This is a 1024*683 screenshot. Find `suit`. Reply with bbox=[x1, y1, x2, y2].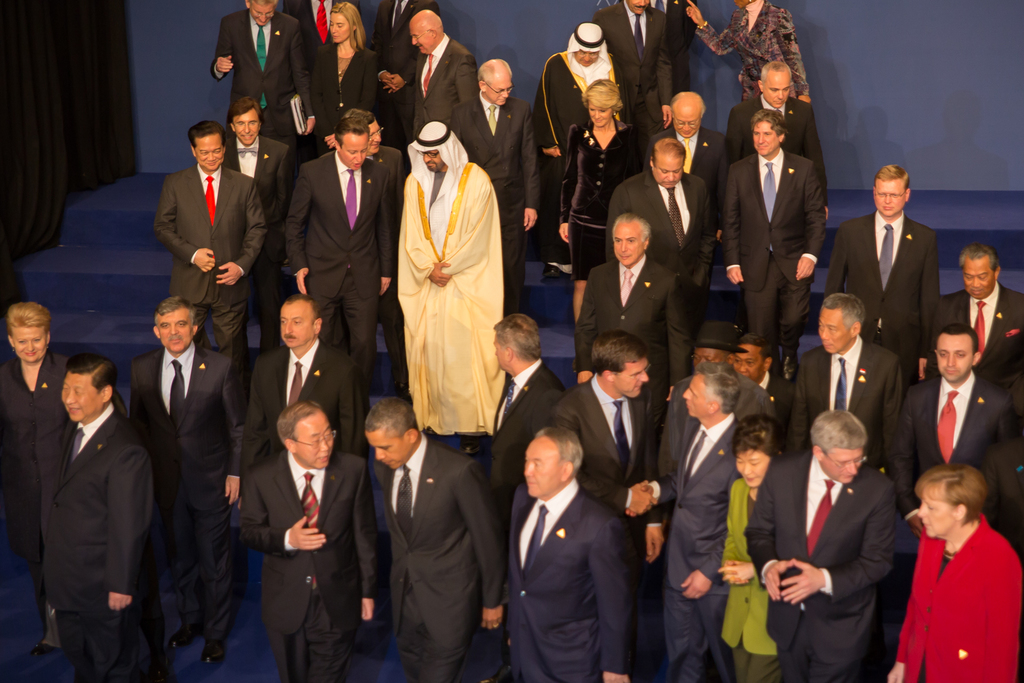
bbox=[145, 164, 270, 355].
